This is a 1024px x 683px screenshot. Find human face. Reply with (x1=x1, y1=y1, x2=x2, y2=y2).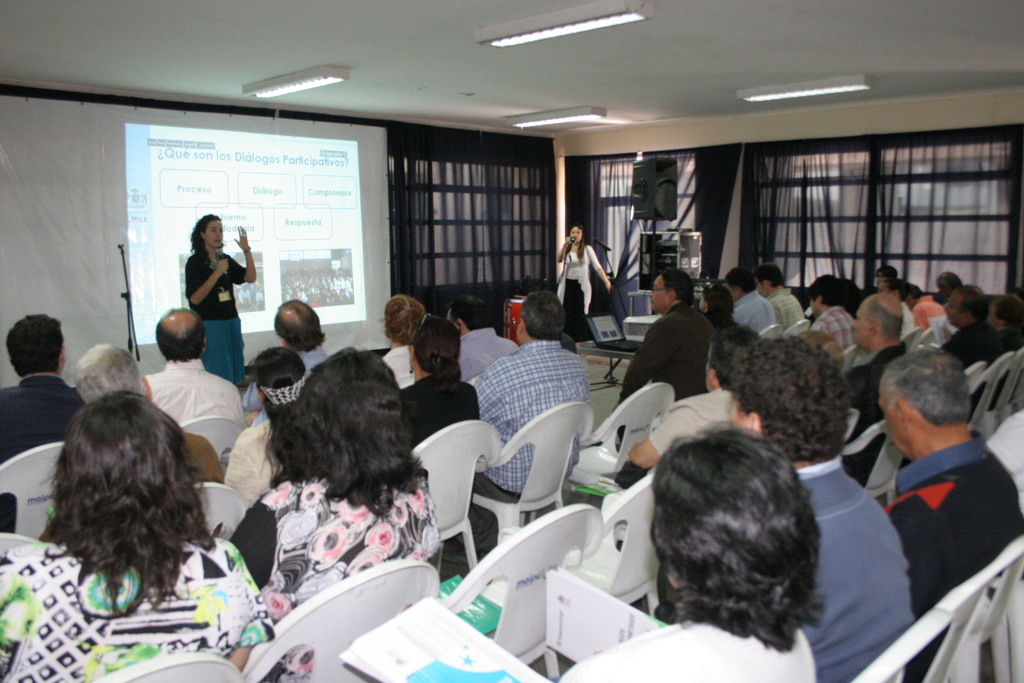
(x1=874, y1=372, x2=903, y2=456).
